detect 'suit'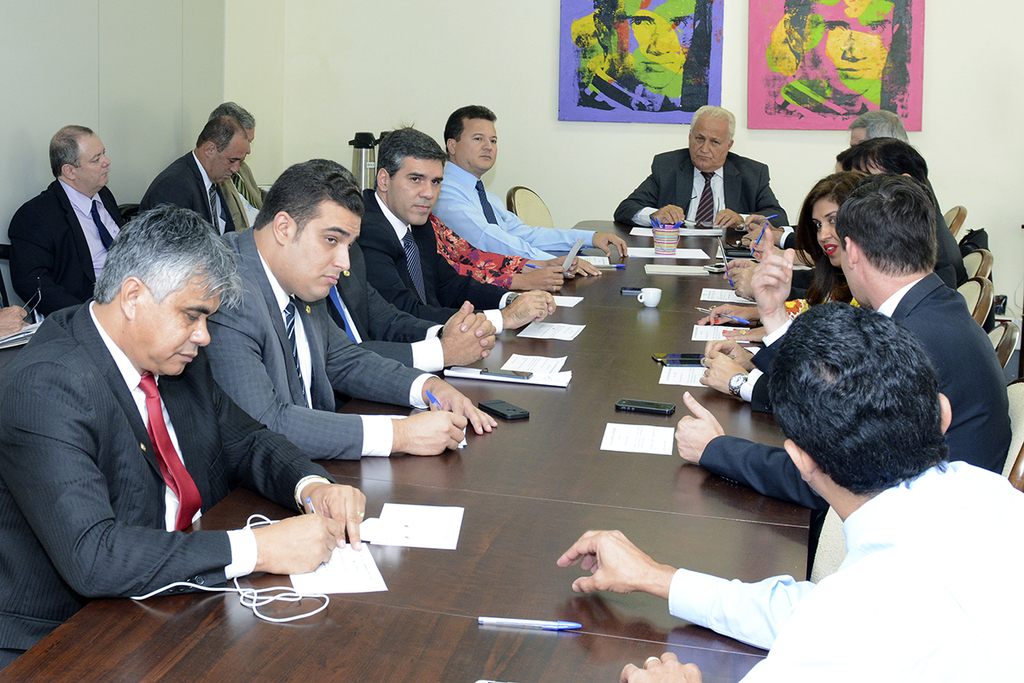
[324,255,440,370]
